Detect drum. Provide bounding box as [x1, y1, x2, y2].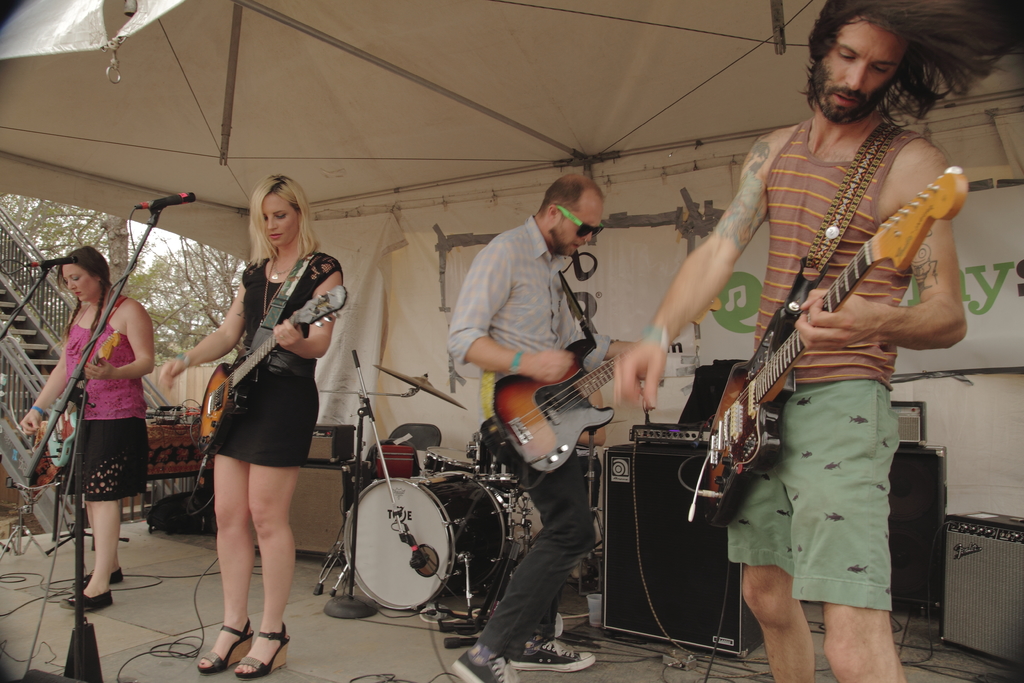
[477, 431, 519, 488].
